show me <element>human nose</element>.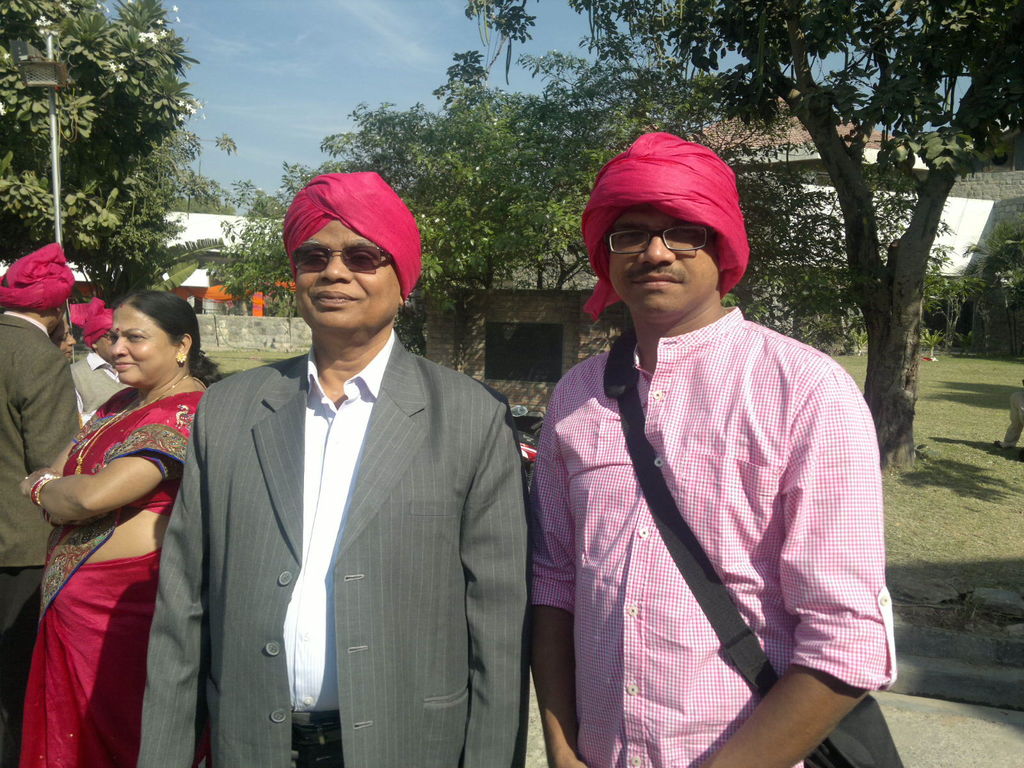
<element>human nose</element> is here: (left=636, top=226, right=678, bottom=262).
